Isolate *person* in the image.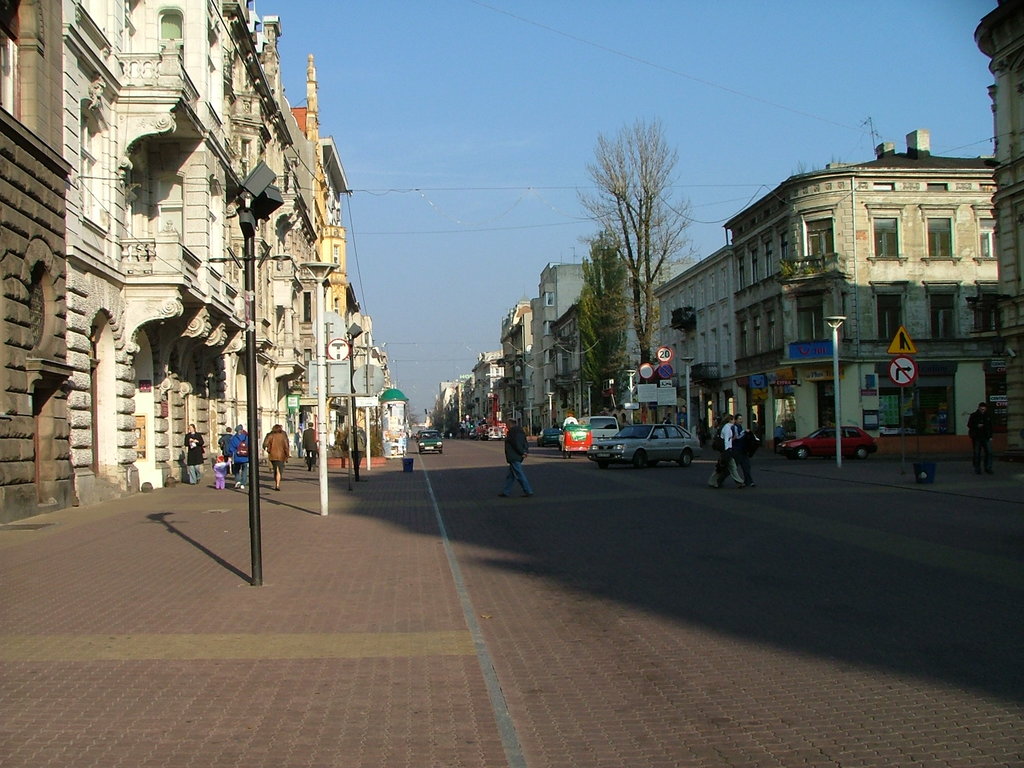
Isolated region: Rect(714, 412, 751, 488).
